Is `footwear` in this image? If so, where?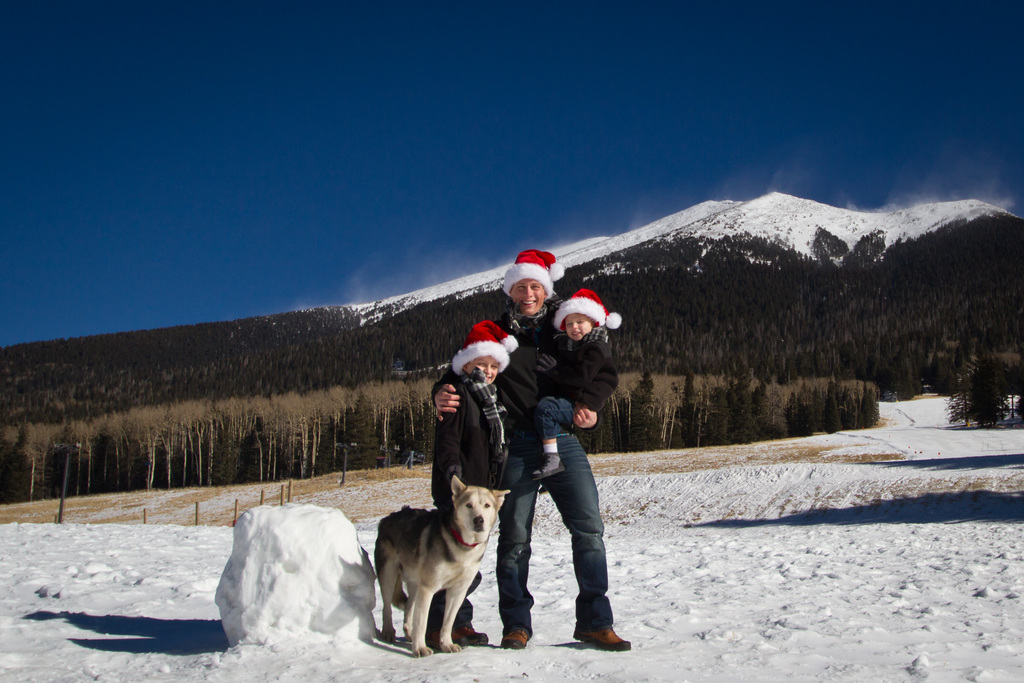
Yes, at crop(499, 622, 529, 648).
